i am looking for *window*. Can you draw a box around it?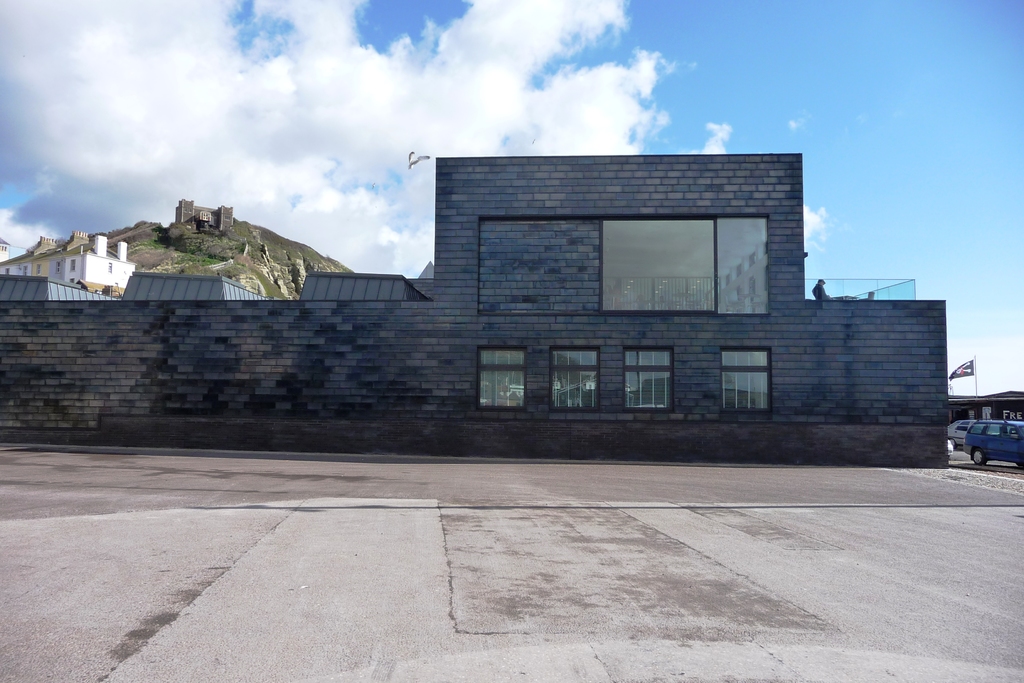
Sure, the bounding box is [left=23, top=267, right=27, bottom=274].
